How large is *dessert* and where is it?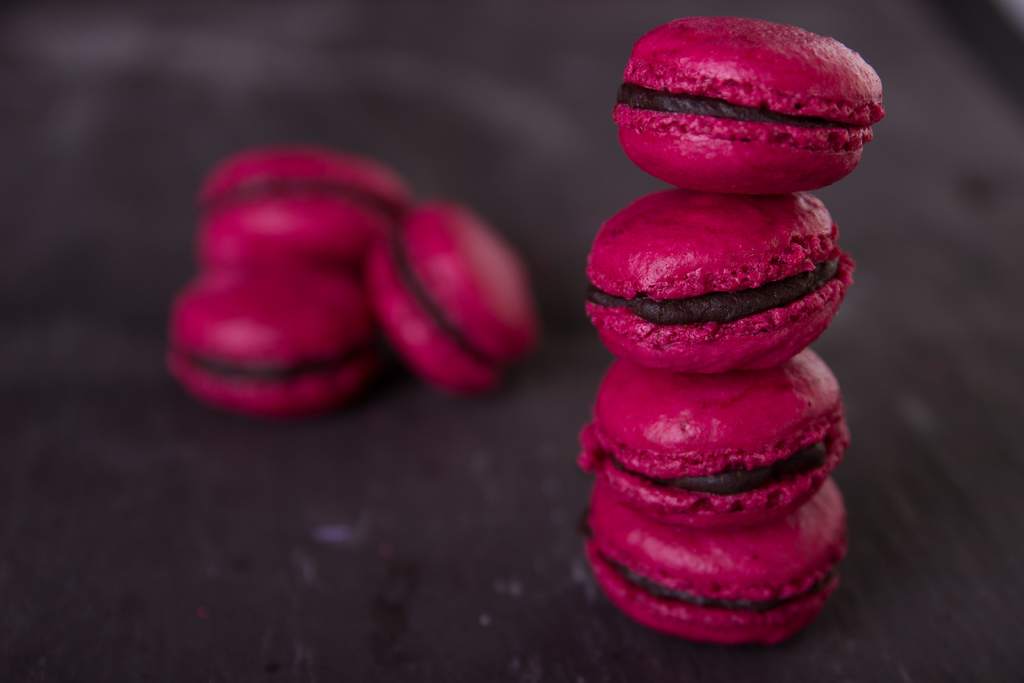
Bounding box: [580, 361, 851, 532].
